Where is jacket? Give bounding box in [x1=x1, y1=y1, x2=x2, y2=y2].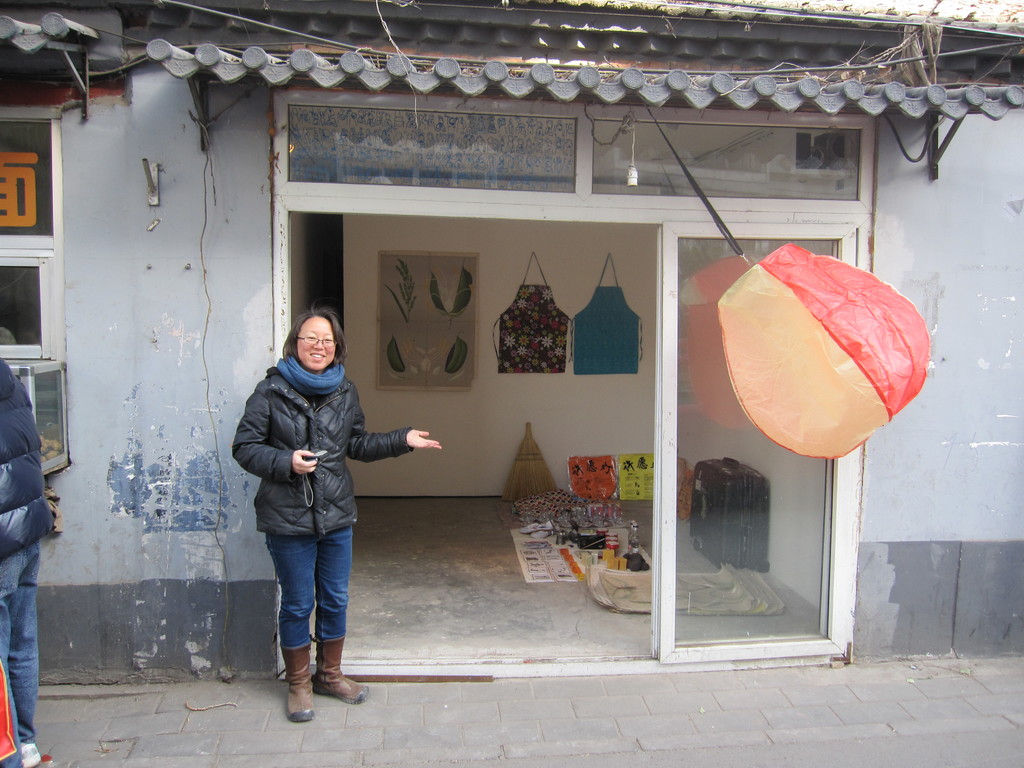
[x1=229, y1=369, x2=413, y2=532].
